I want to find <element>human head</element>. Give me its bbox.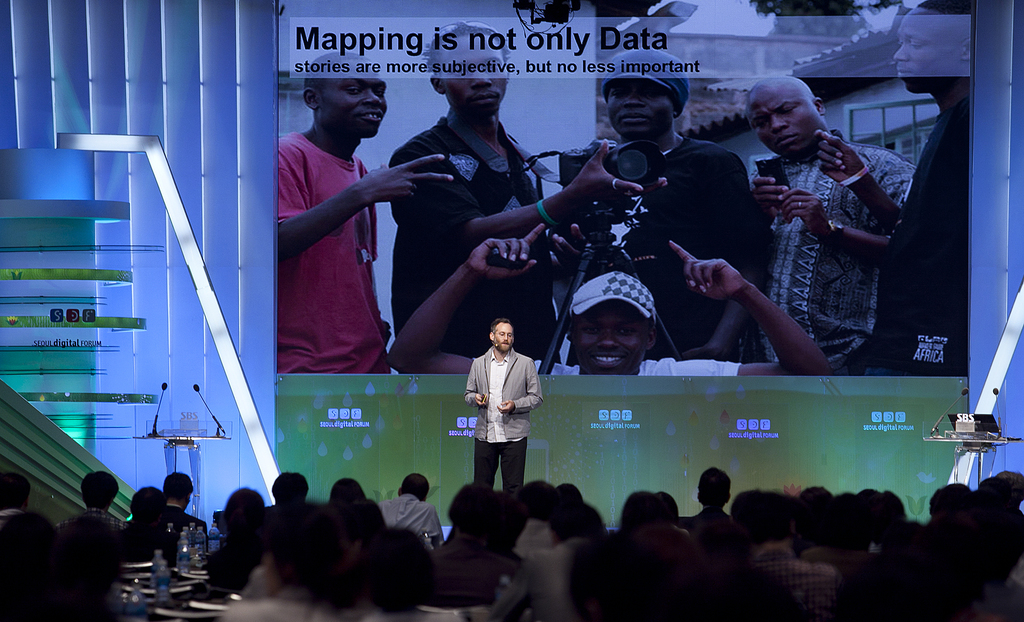
Rect(746, 75, 822, 155).
